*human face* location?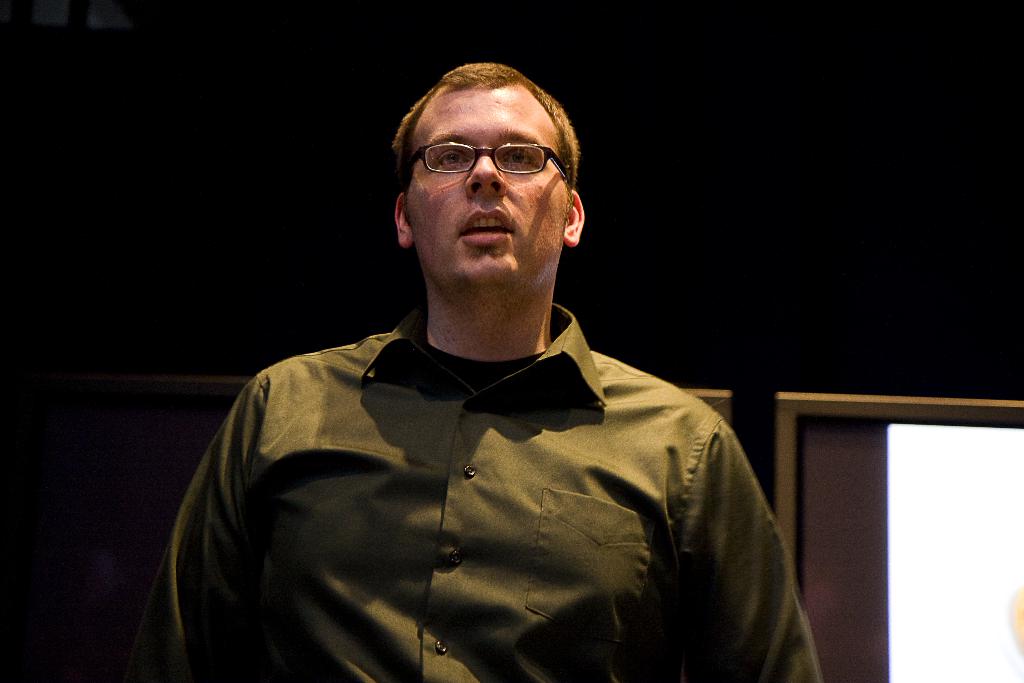
<bbox>405, 83, 563, 286</bbox>
